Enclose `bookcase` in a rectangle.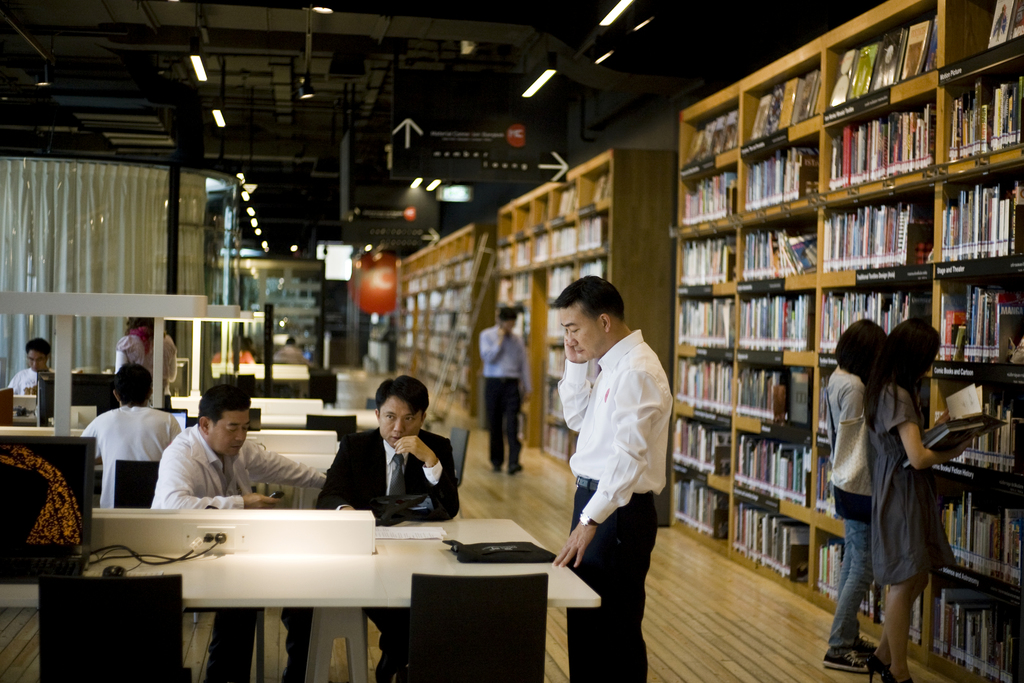
l=390, t=225, r=492, b=435.
